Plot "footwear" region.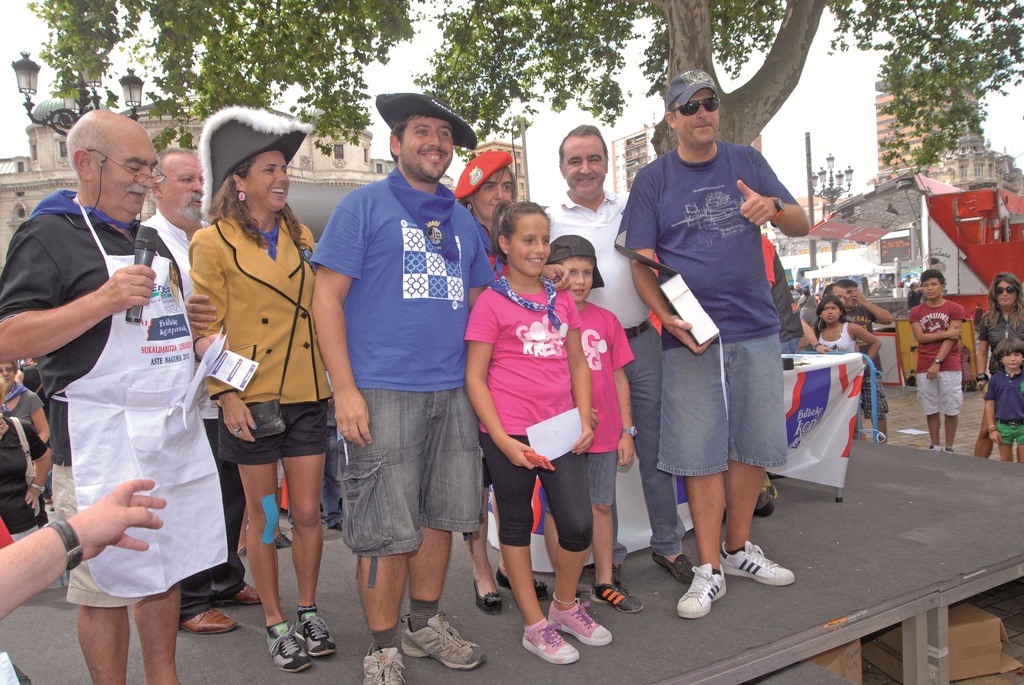
Plotted at left=266, top=624, right=316, bottom=670.
